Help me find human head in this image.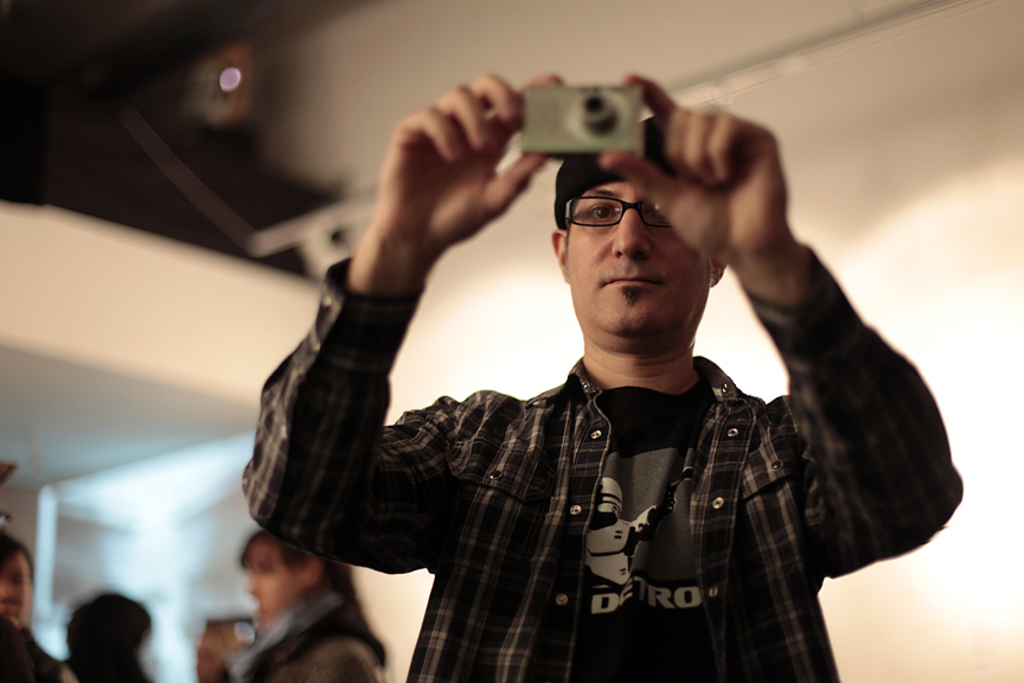
Found it: x1=238, y1=529, x2=347, y2=631.
